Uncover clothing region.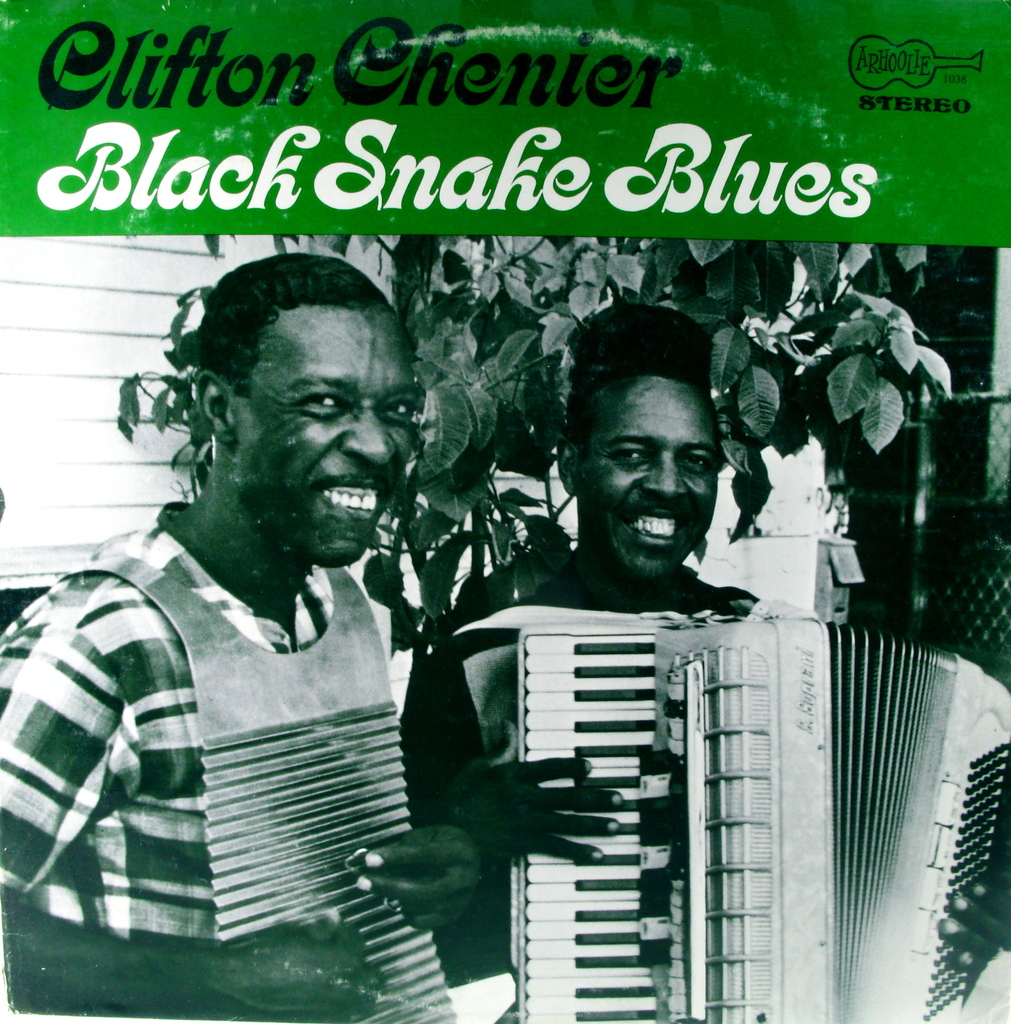
Uncovered: [left=406, top=557, right=756, bottom=1012].
